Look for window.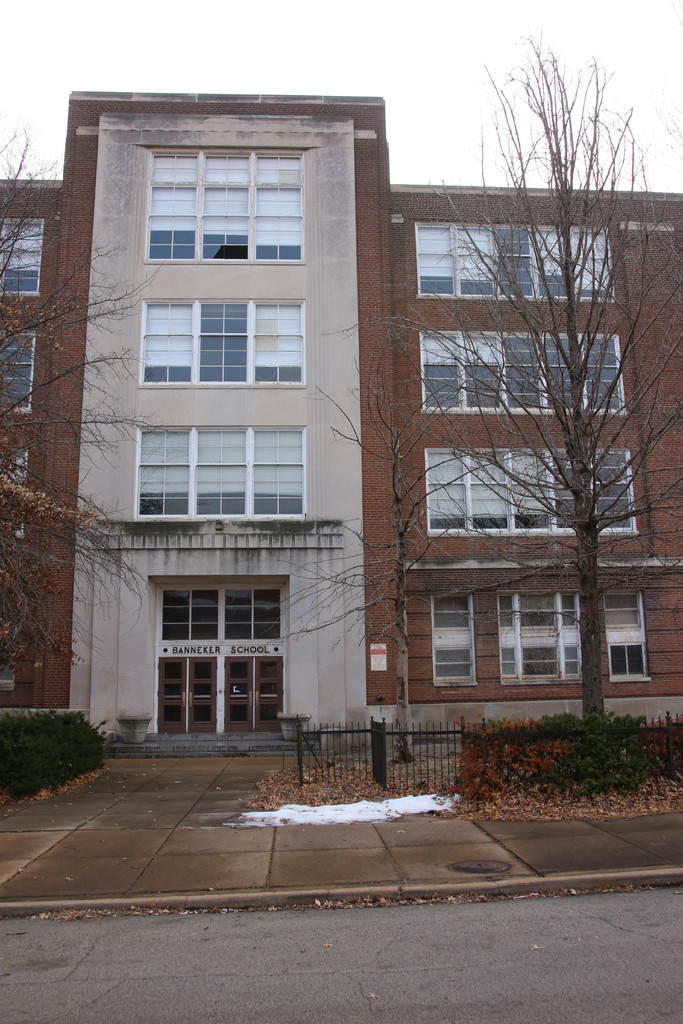
Found: bbox=(421, 599, 652, 691).
